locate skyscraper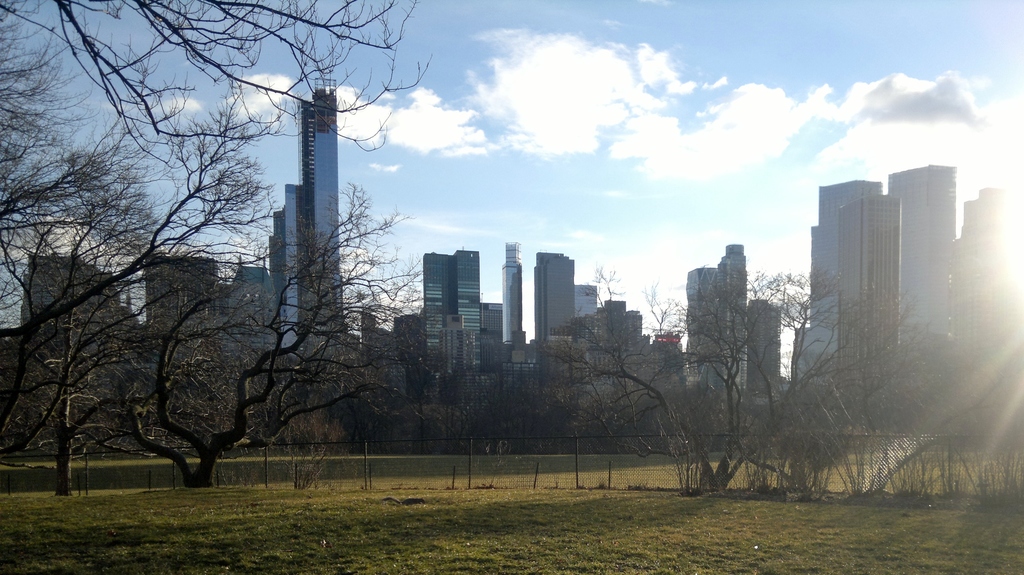
Rect(682, 237, 750, 423)
